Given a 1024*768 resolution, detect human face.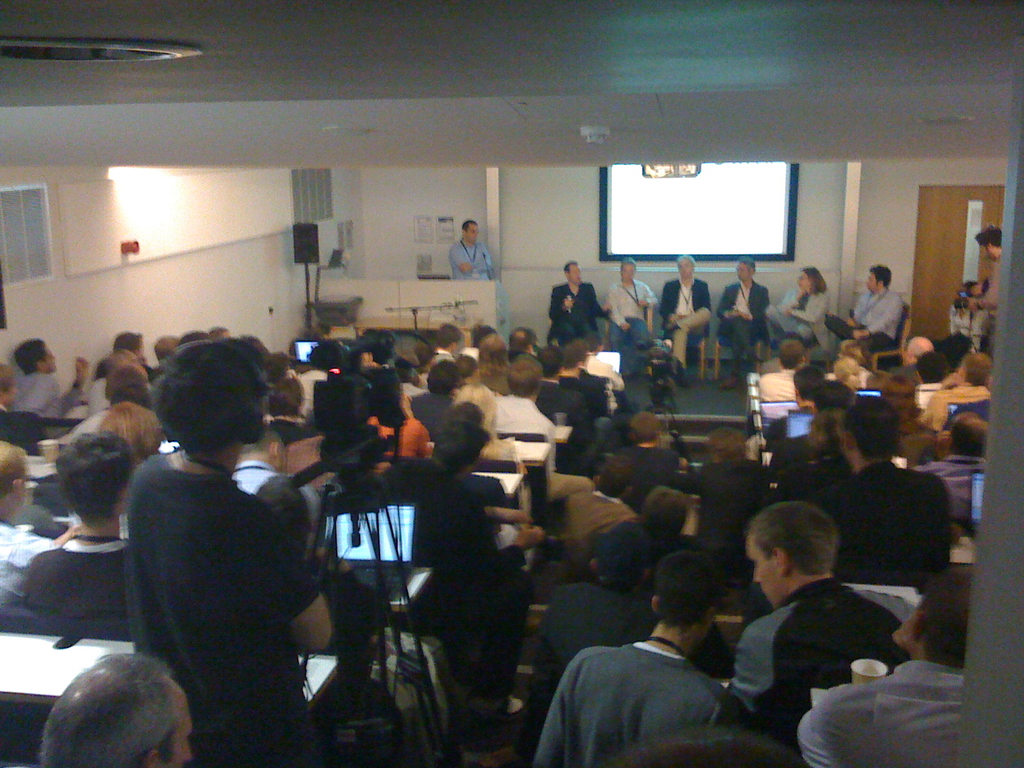
rect(795, 265, 823, 291).
